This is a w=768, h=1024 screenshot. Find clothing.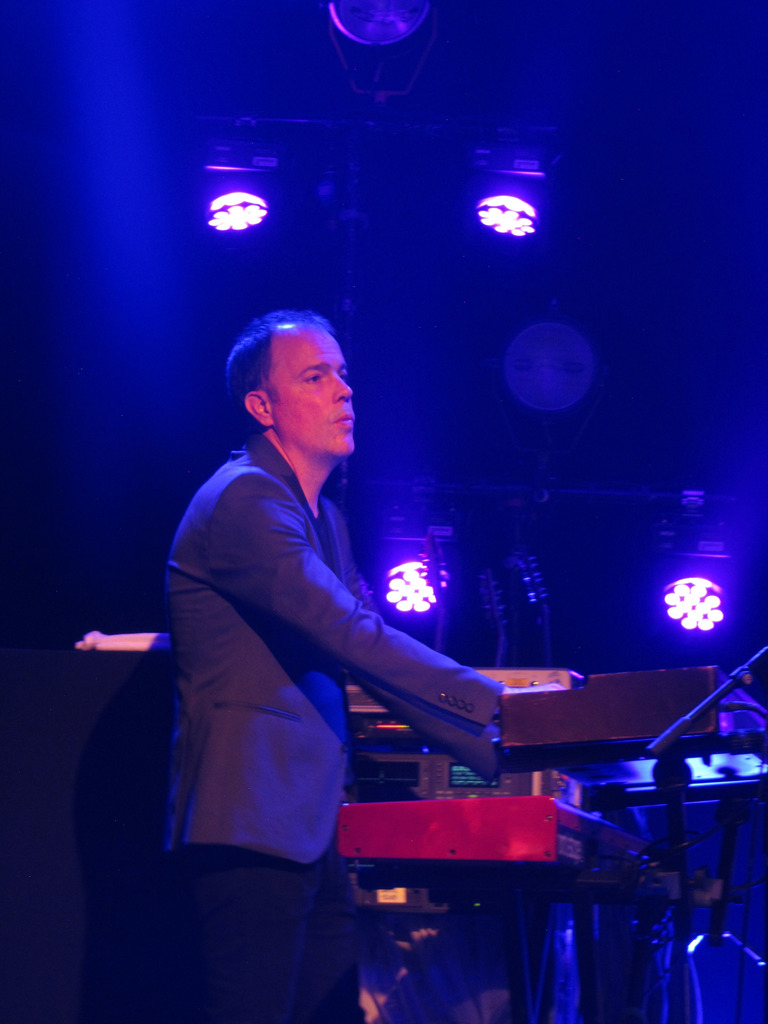
Bounding box: locate(163, 435, 508, 1023).
